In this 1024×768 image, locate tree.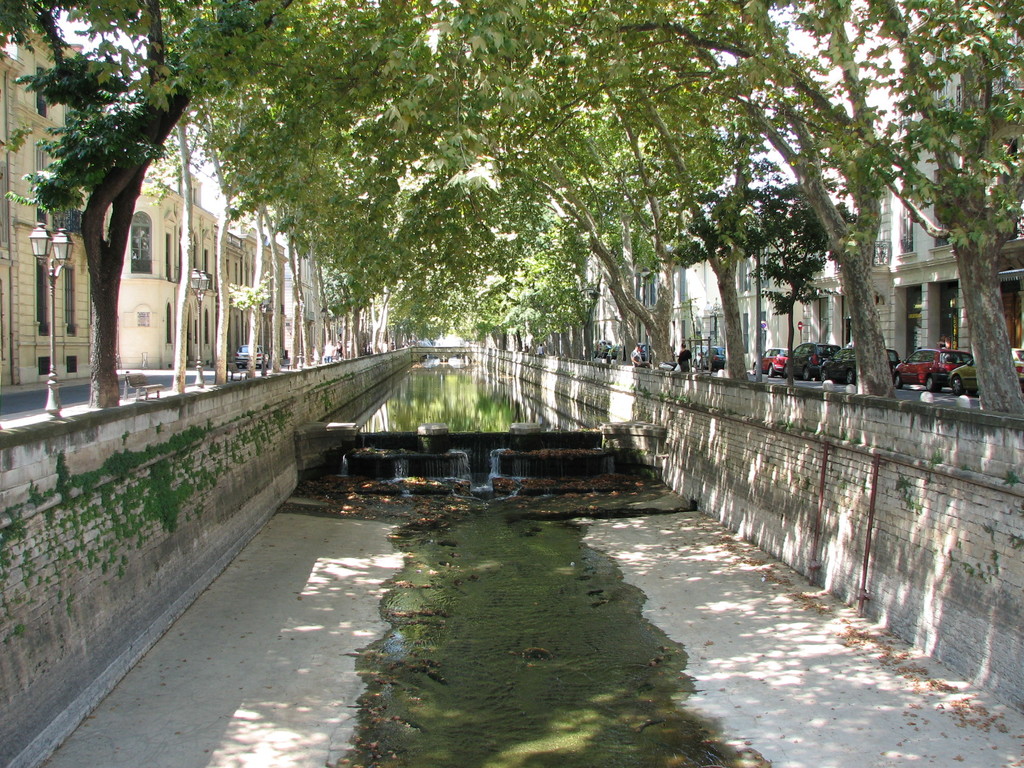
Bounding box: bbox=(303, 219, 333, 369).
